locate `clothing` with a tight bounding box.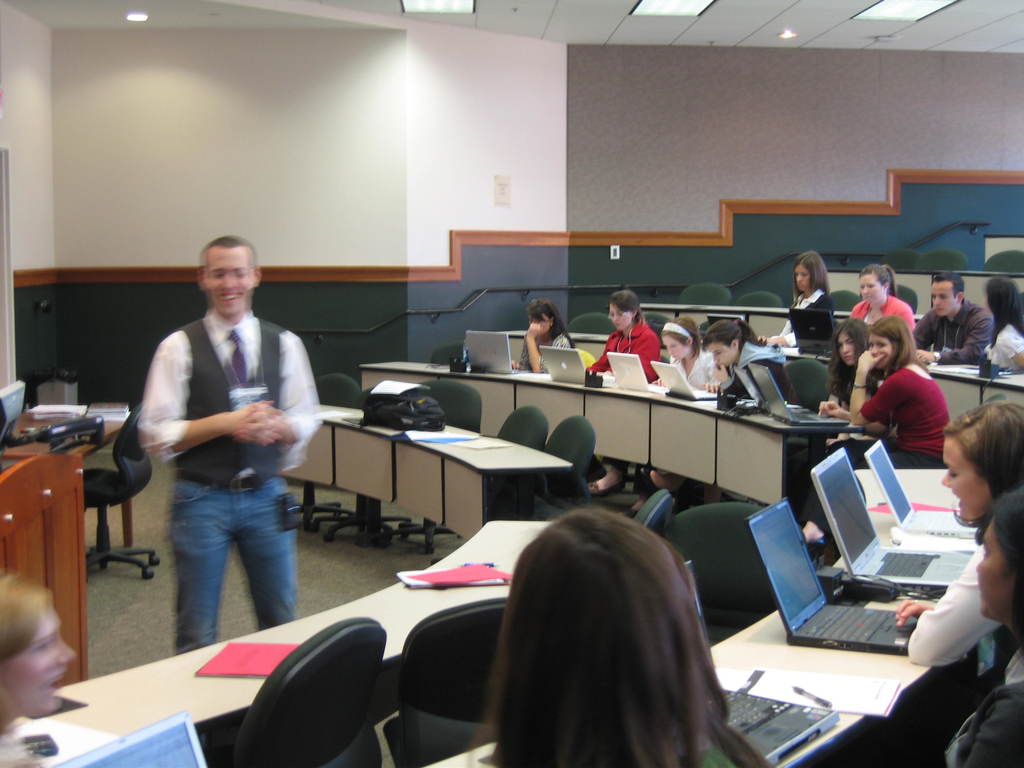
[732, 338, 793, 403].
